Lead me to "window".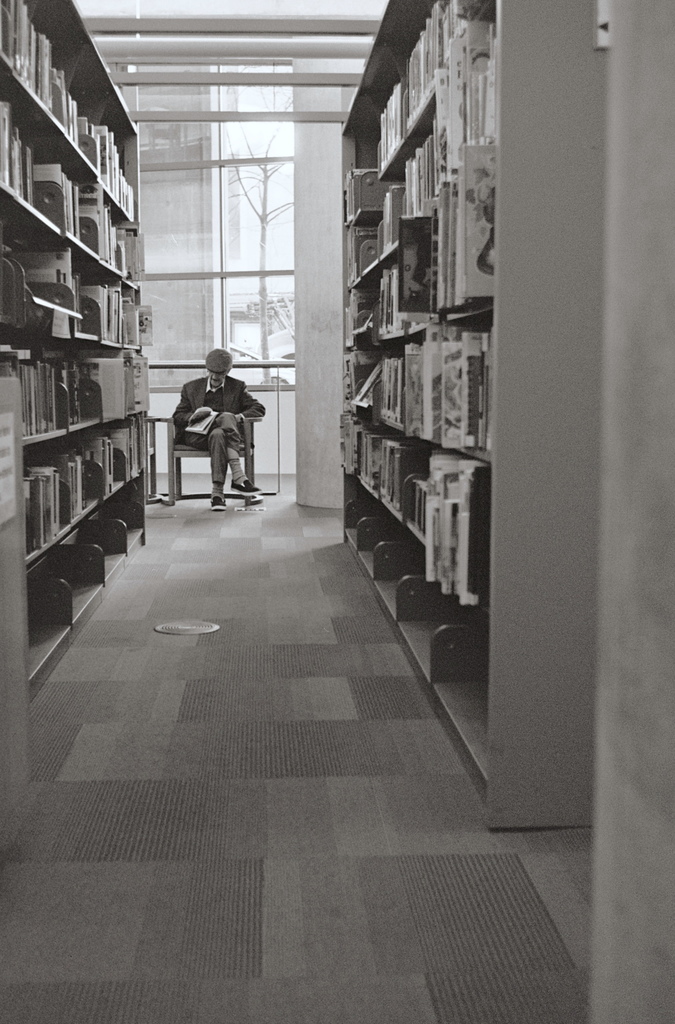
Lead to 106/47/379/397.
